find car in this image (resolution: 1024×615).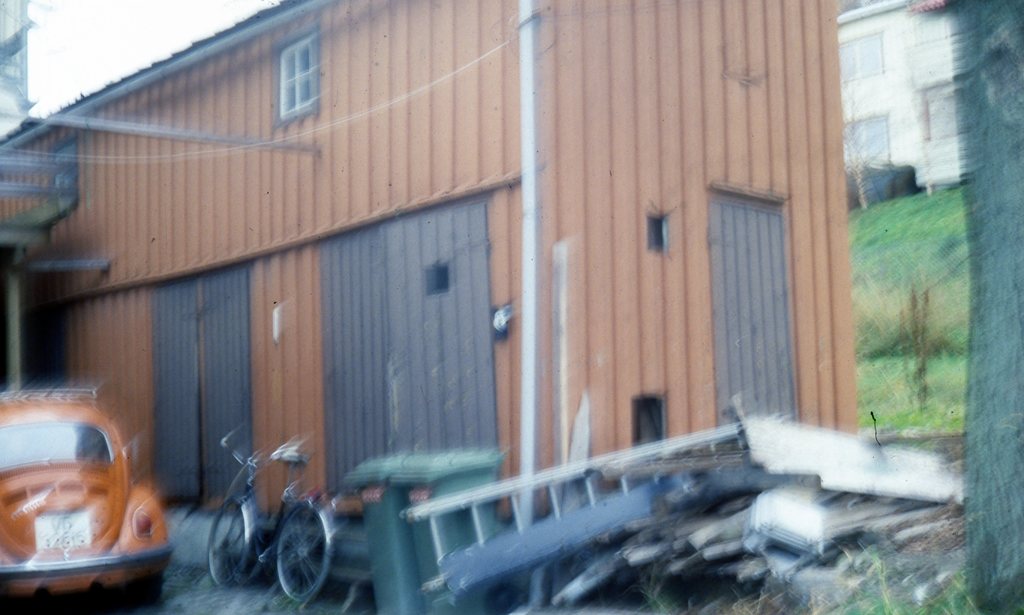
(x1=0, y1=385, x2=173, y2=614).
